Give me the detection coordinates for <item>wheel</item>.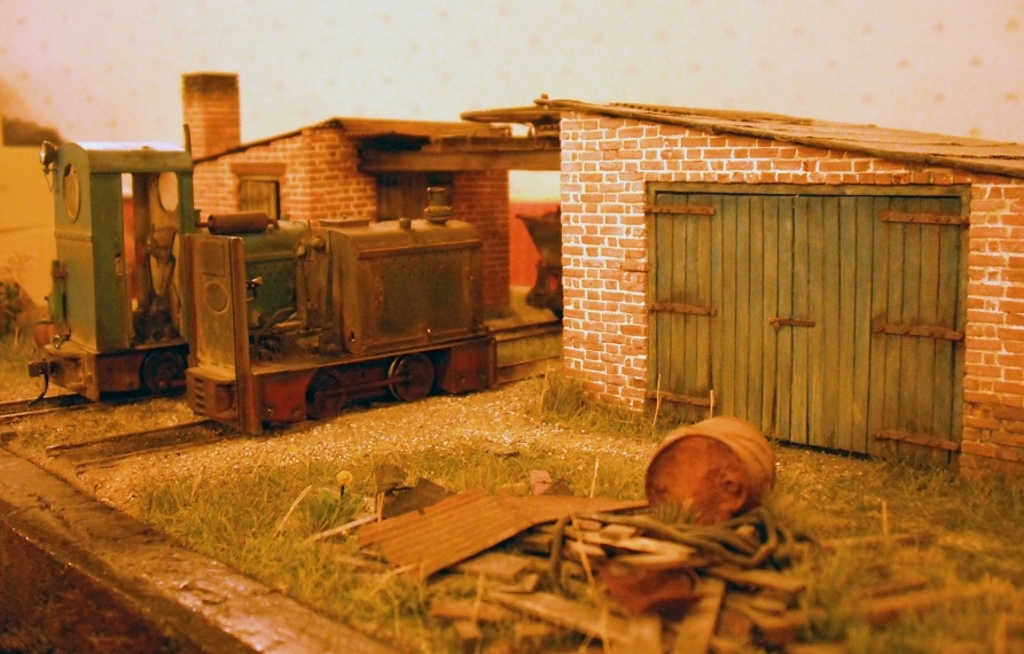
<bbox>308, 369, 349, 418</bbox>.
